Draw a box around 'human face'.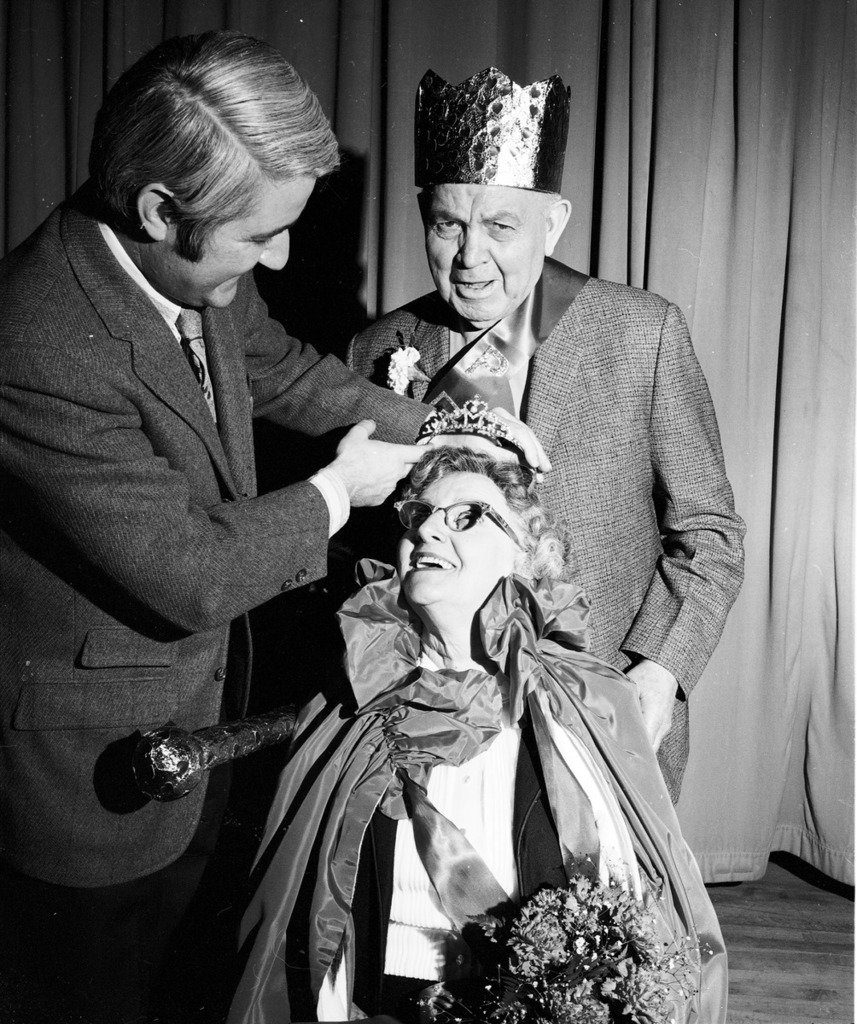
{"left": 395, "top": 461, "right": 518, "bottom": 609}.
